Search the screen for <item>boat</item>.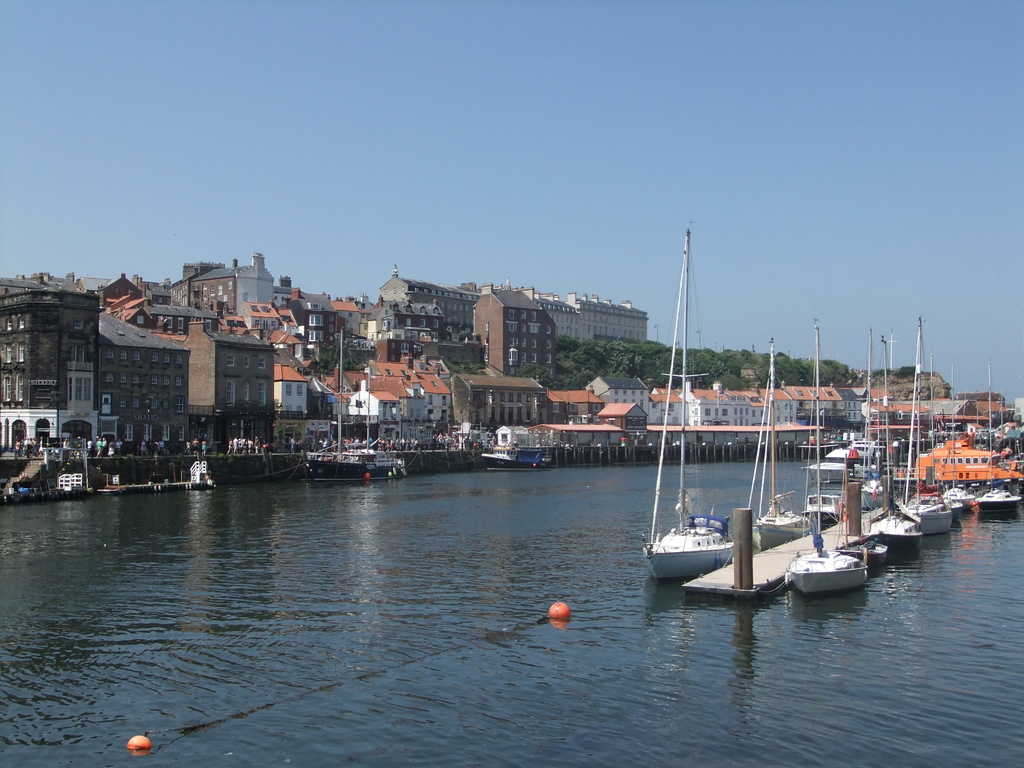
Found at 744 338 812 546.
